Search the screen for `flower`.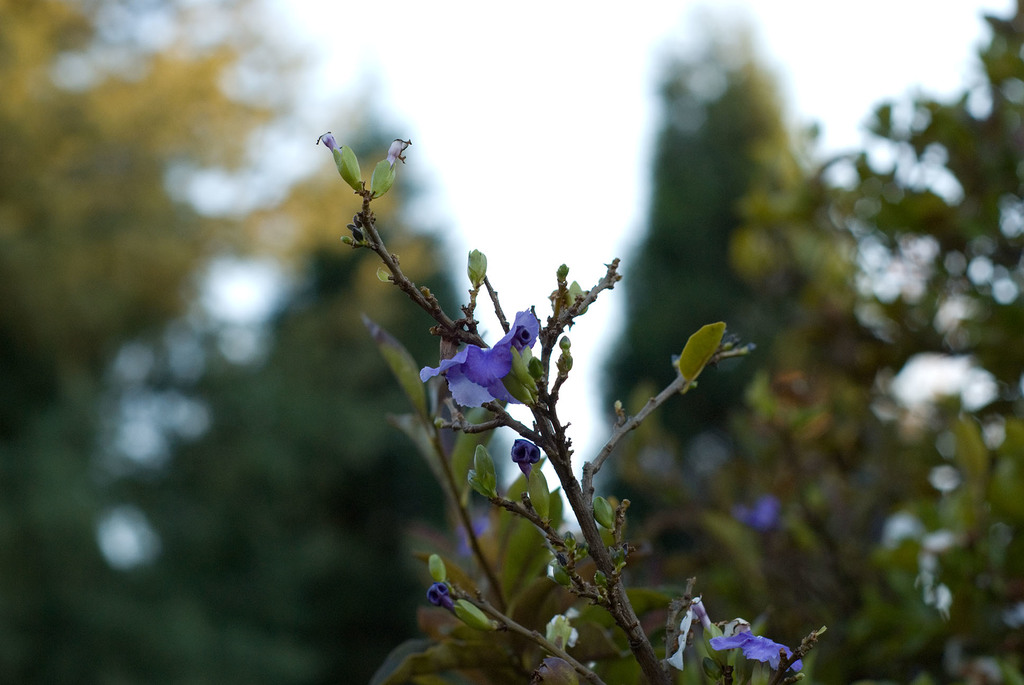
Found at [x1=705, y1=617, x2=803, y2=677].
